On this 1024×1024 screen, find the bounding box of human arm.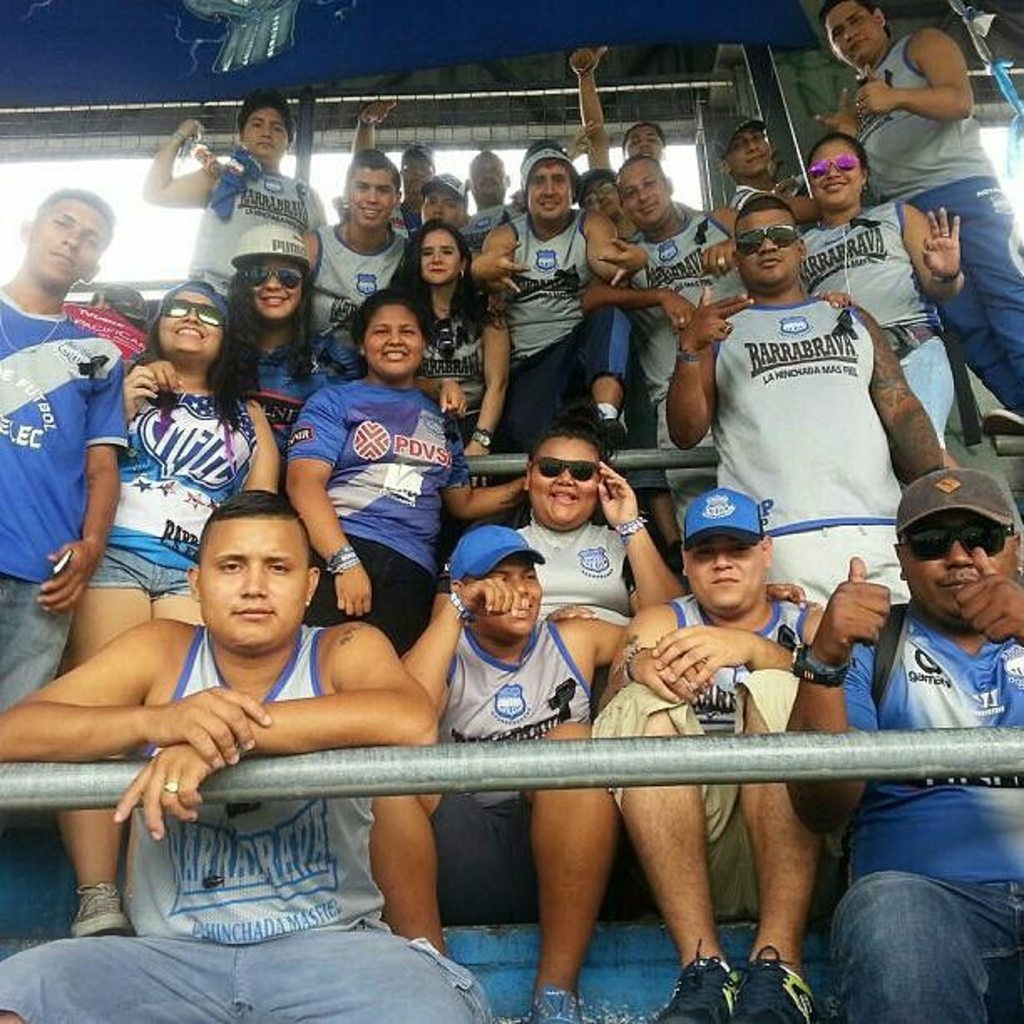
Bounding box: (32,320,122,611).
